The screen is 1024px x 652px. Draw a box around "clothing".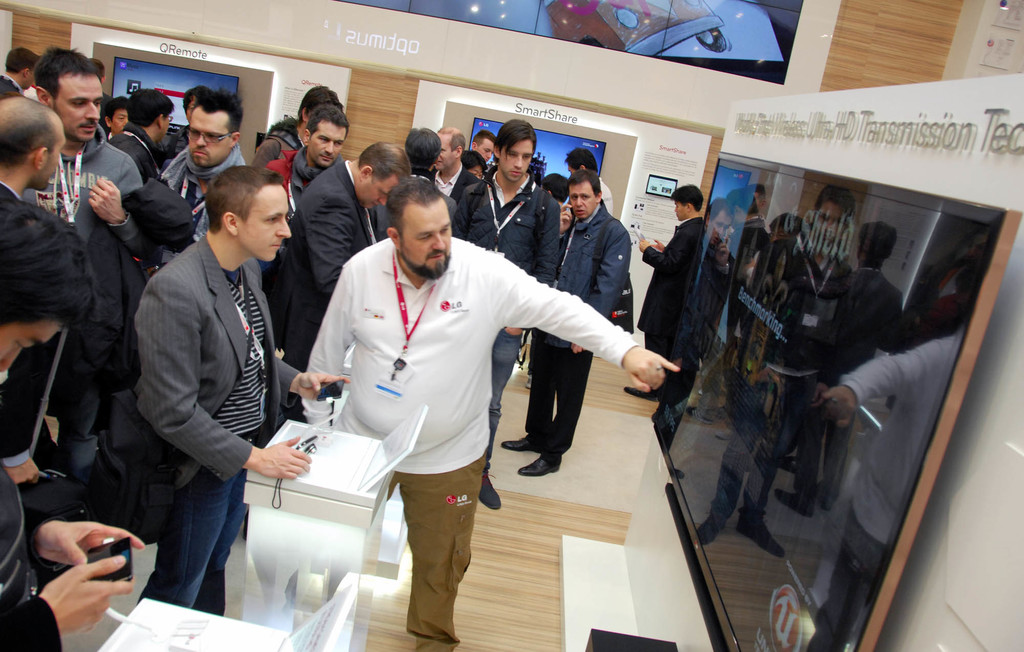
detection(450, 165, 557, 446).
